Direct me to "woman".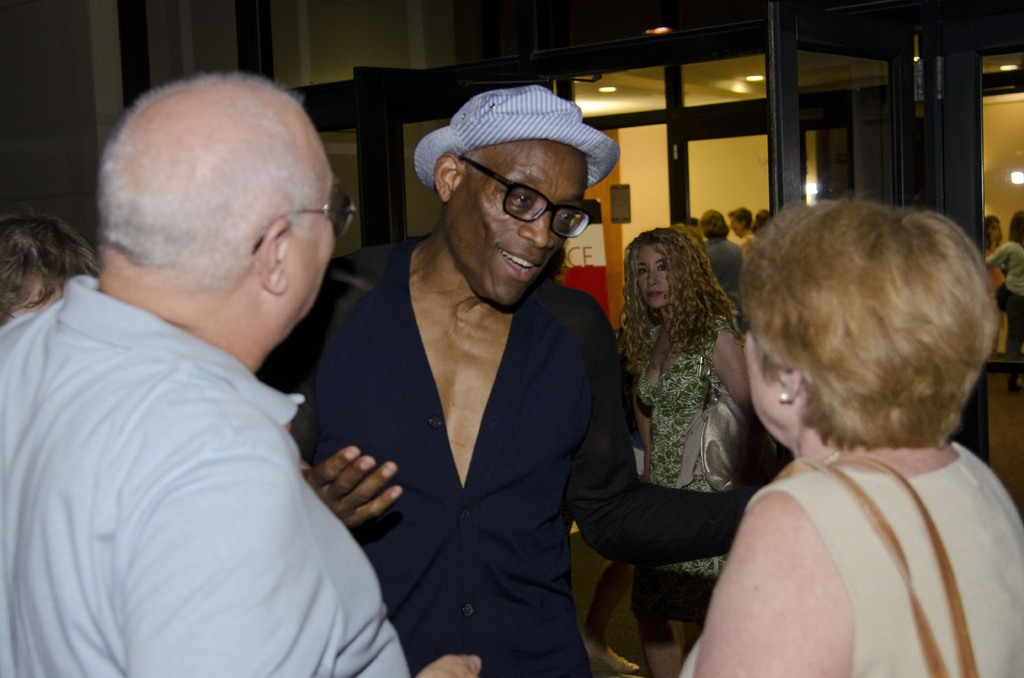
Direction: 984,213,1023,358.
